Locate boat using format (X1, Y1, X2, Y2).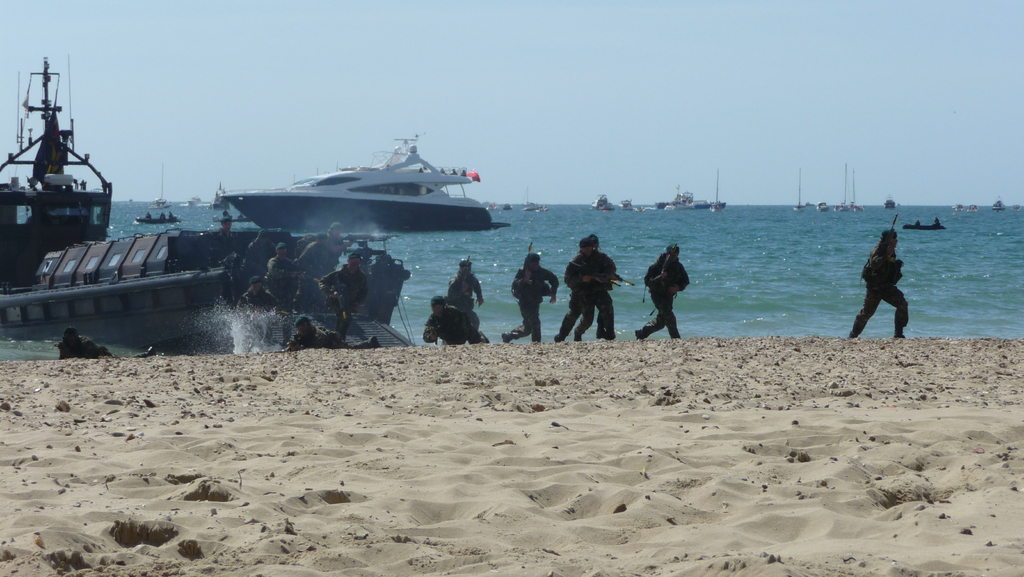
(902, 223, 947, 229).
